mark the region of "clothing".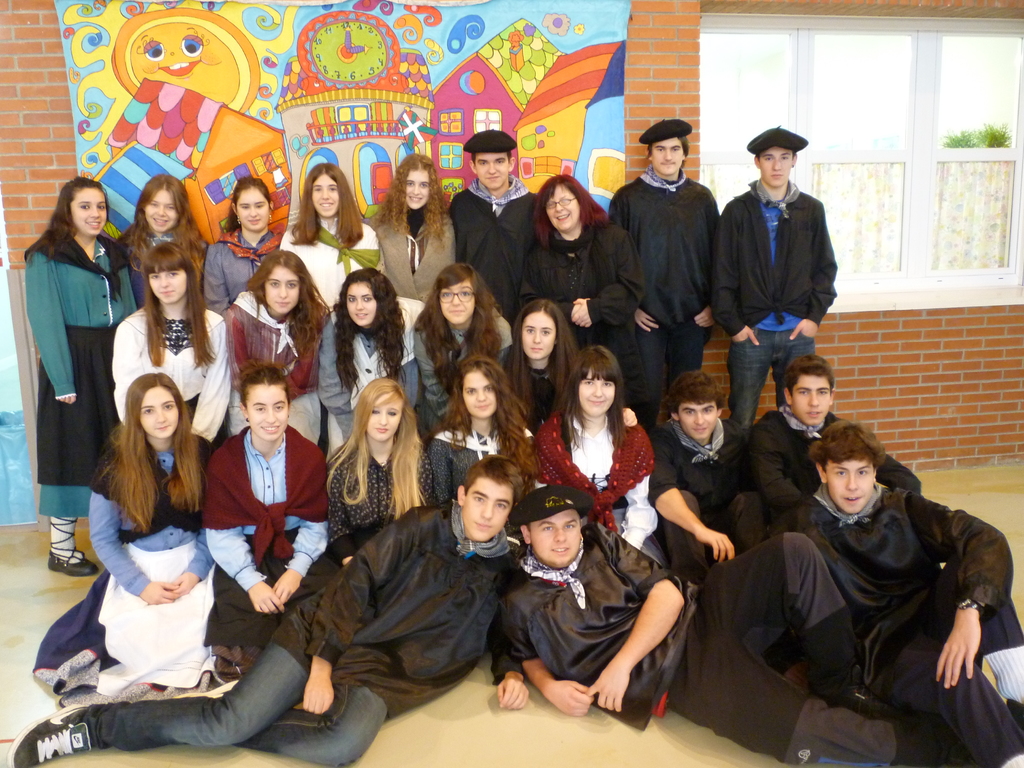
Region: x1=356 y1=204 x2=465 y2=397.
